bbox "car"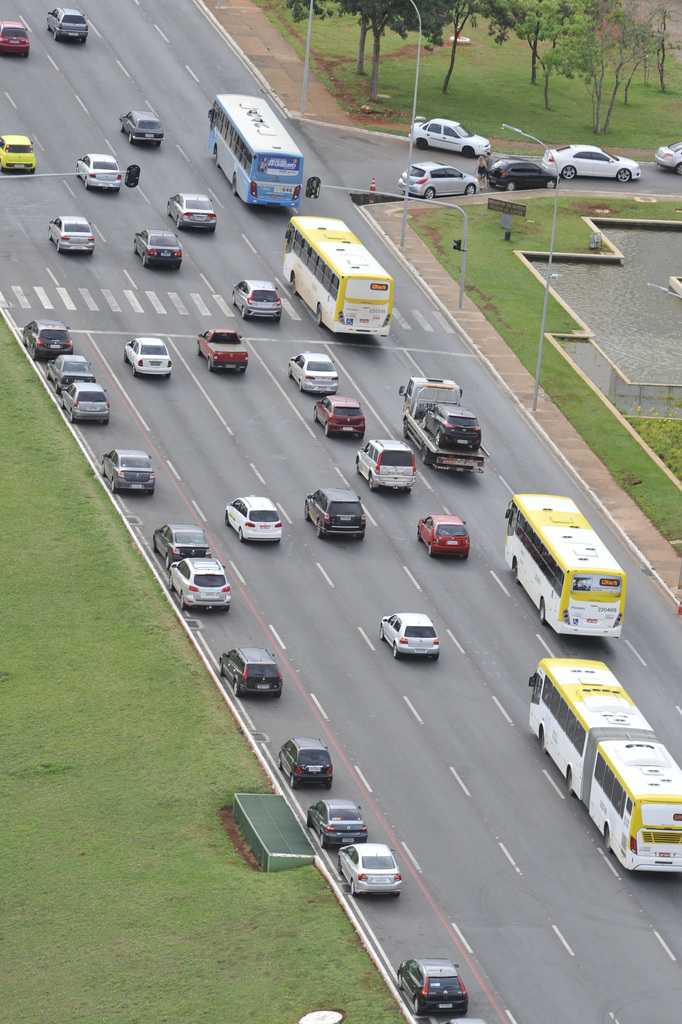
<region>0, 20, 29, 57</region>
